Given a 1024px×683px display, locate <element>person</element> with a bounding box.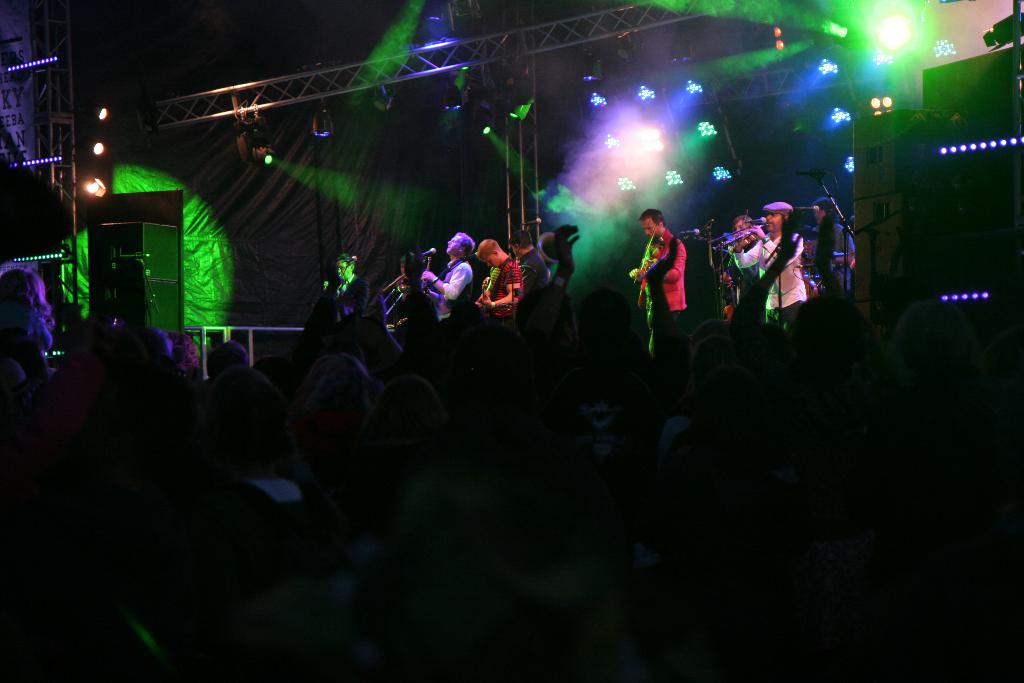
Located: rect(470, 231, 522, 331).
